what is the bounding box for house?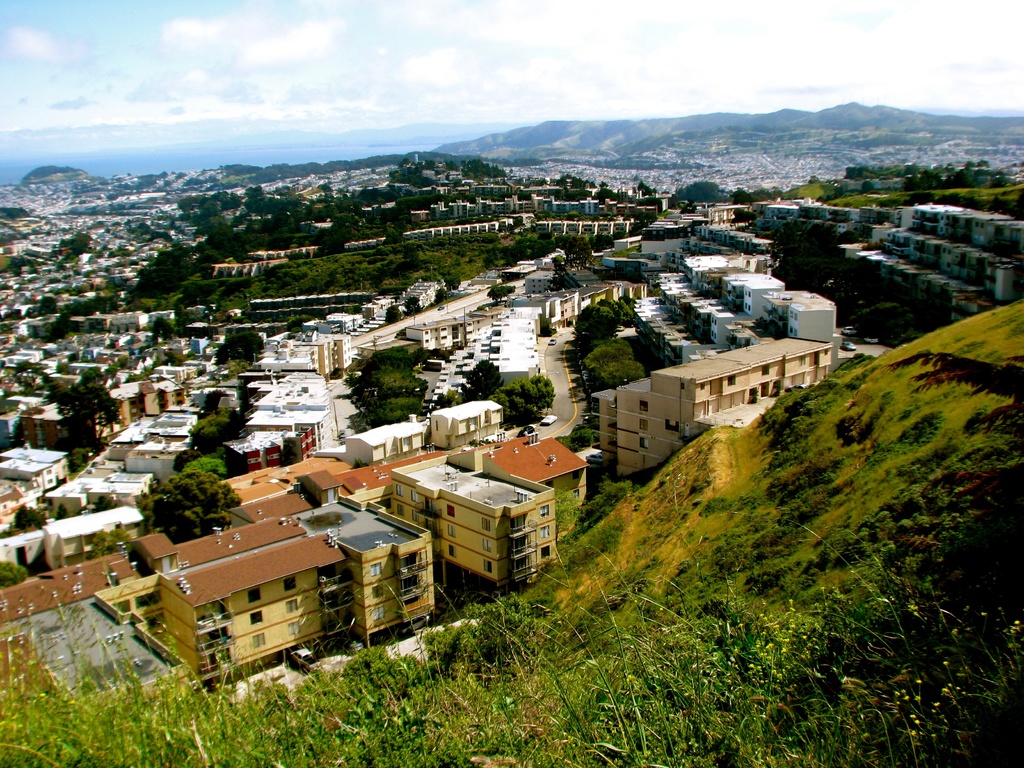
bbox=[945, 249, 984, 287].
